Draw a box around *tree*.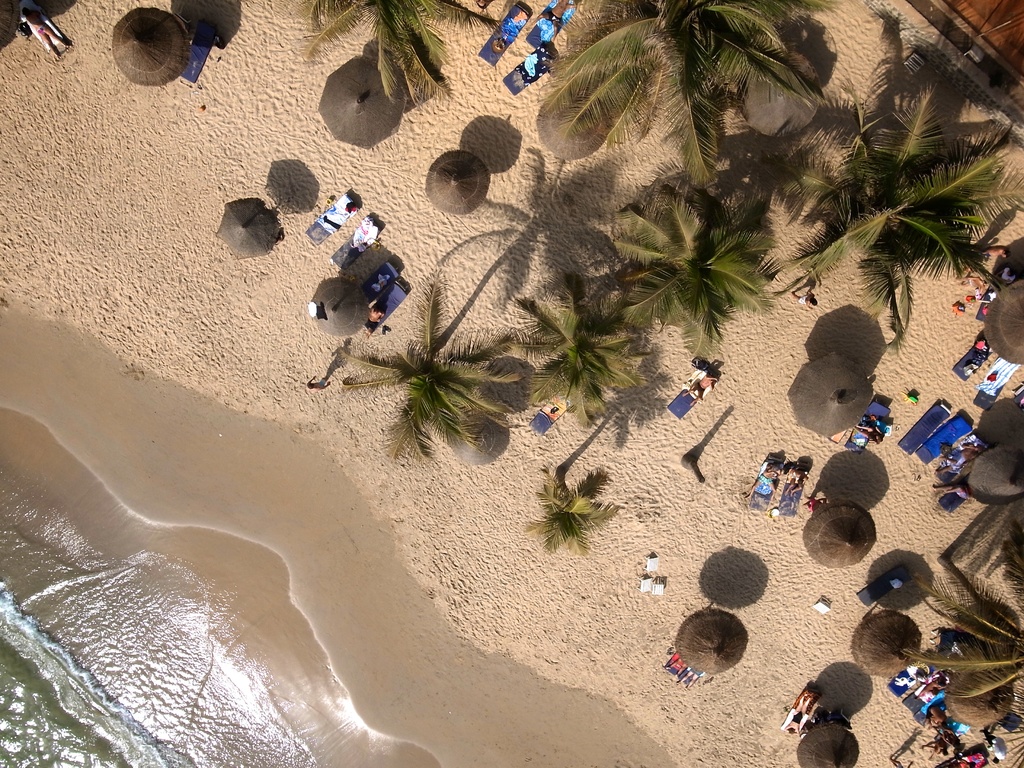
pyautogui.locateOnScreen(897, 563, 1023, 734).
